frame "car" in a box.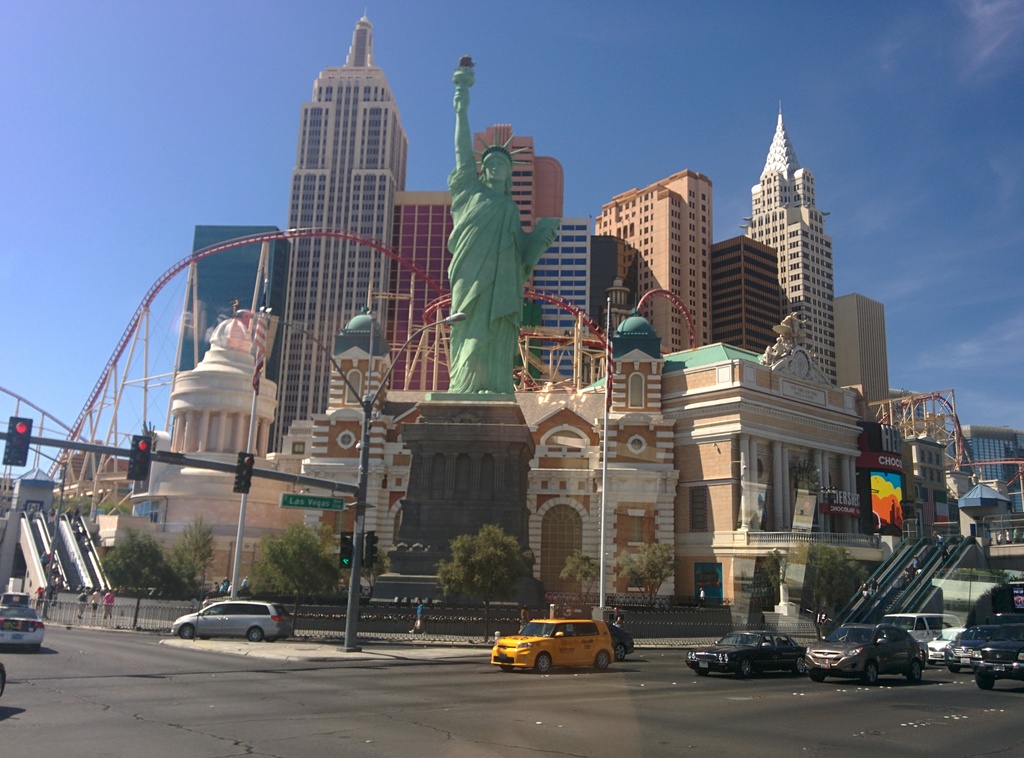
x1=676, y1=635, x2=783, y2=675.
